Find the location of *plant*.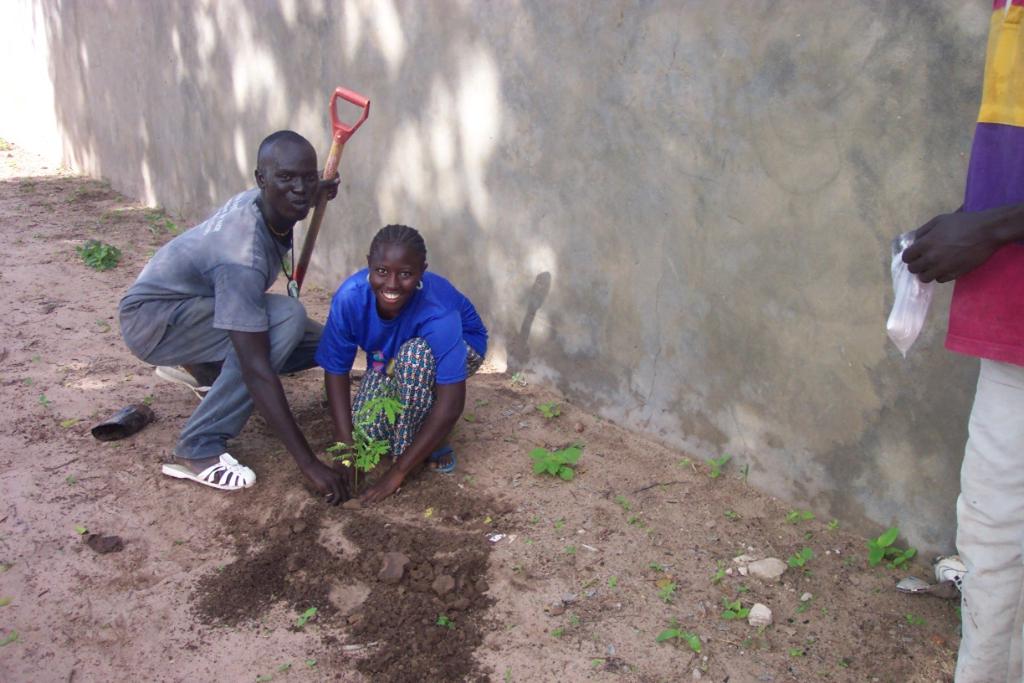
Location: 65:191:75:203.
